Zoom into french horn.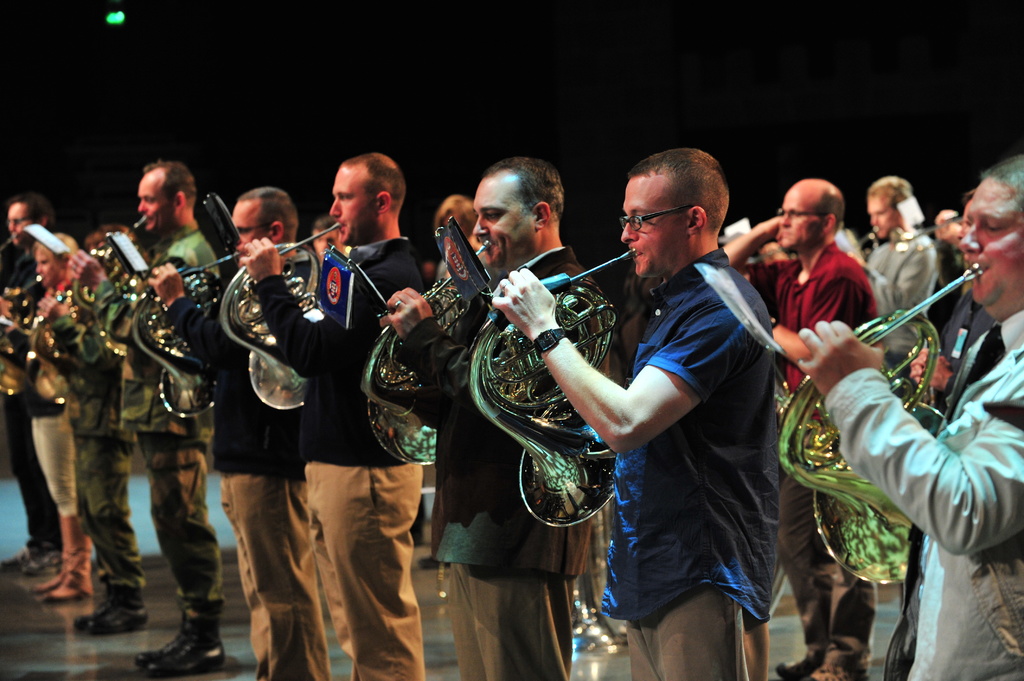
Zoom target: crop(127, 242, 243, 422).
